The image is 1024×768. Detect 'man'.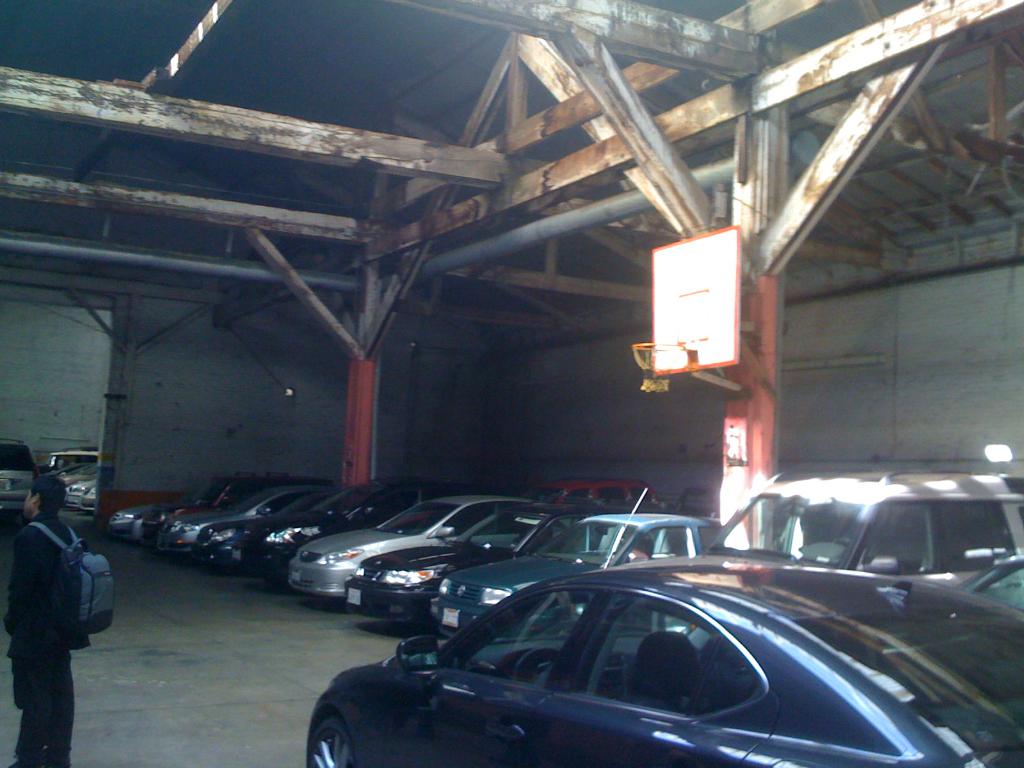
Detection: 0/461/106/752.
